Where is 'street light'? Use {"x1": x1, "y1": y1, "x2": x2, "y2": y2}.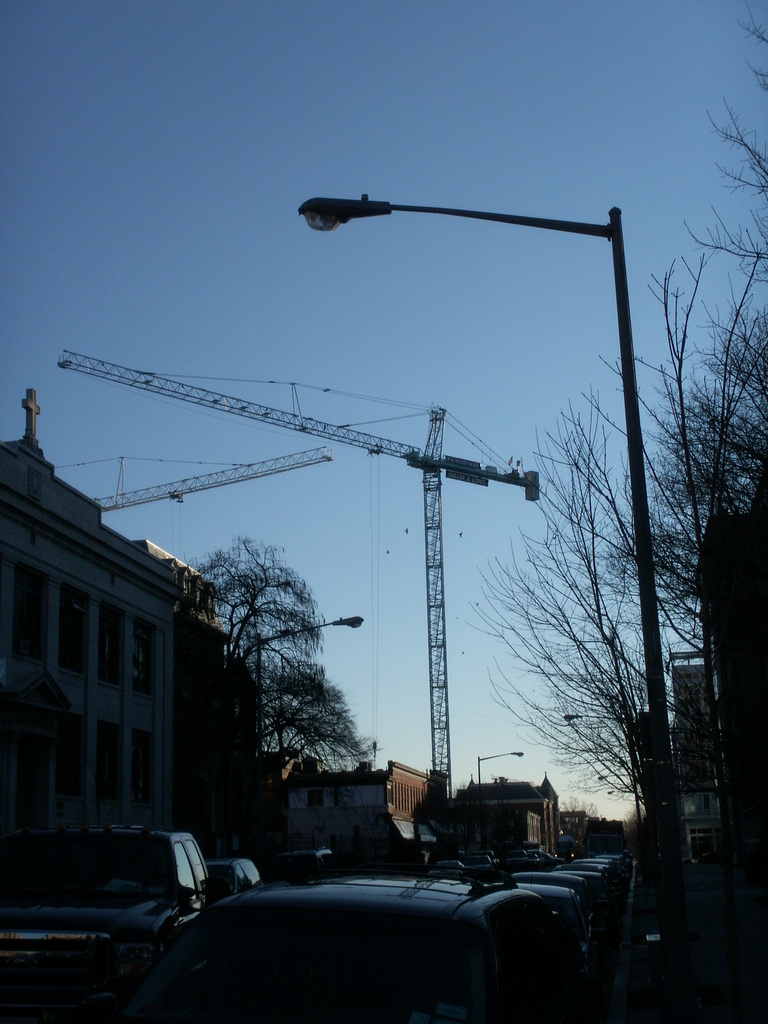
{"x1": 250, "y1": 602, "x2": 362, "y2": 875}.
